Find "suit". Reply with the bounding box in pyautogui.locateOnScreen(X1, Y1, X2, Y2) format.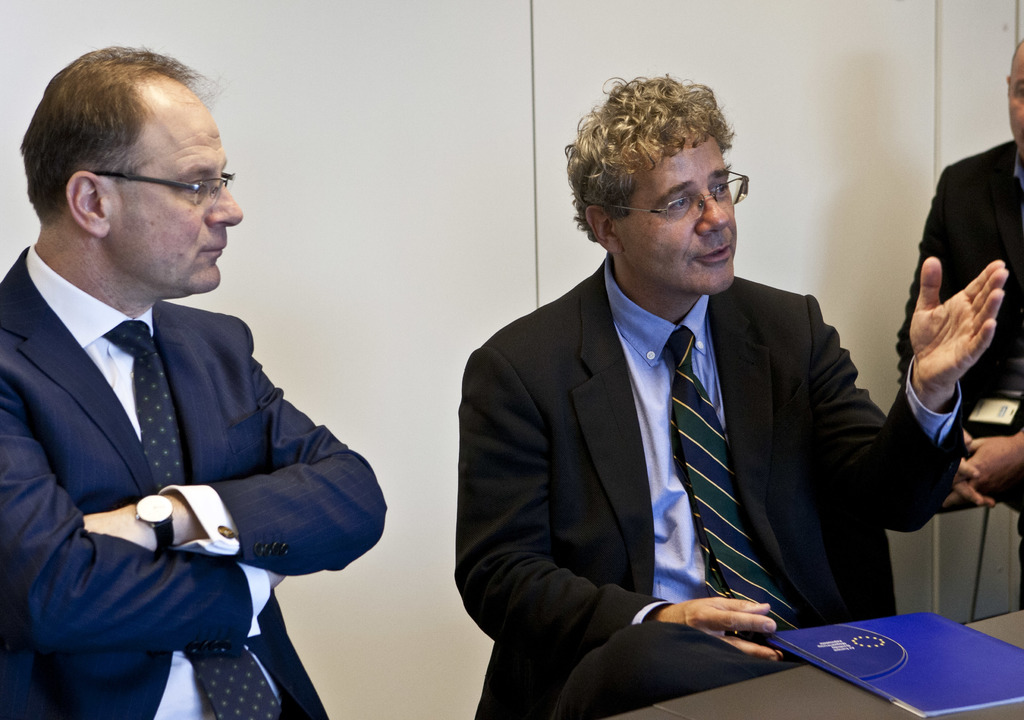
pyautogui.locateOnScreen(897, 141, 1023, 578).
